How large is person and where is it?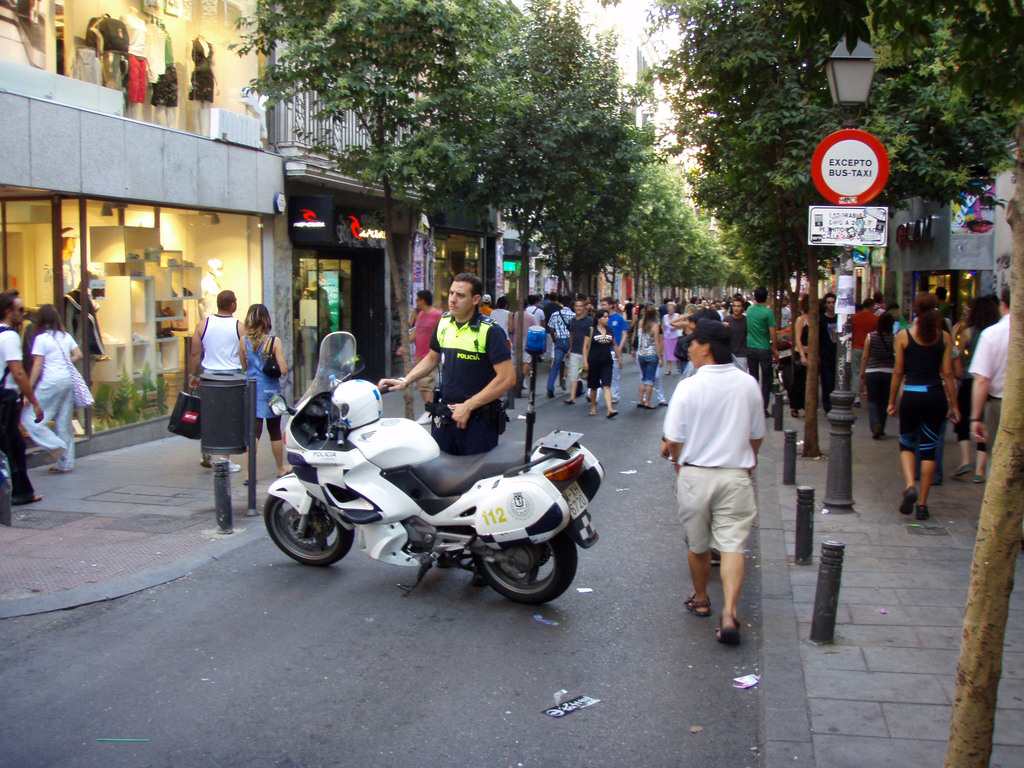
Bounding box: [left=0, top=280, right=49, bottom=504].
